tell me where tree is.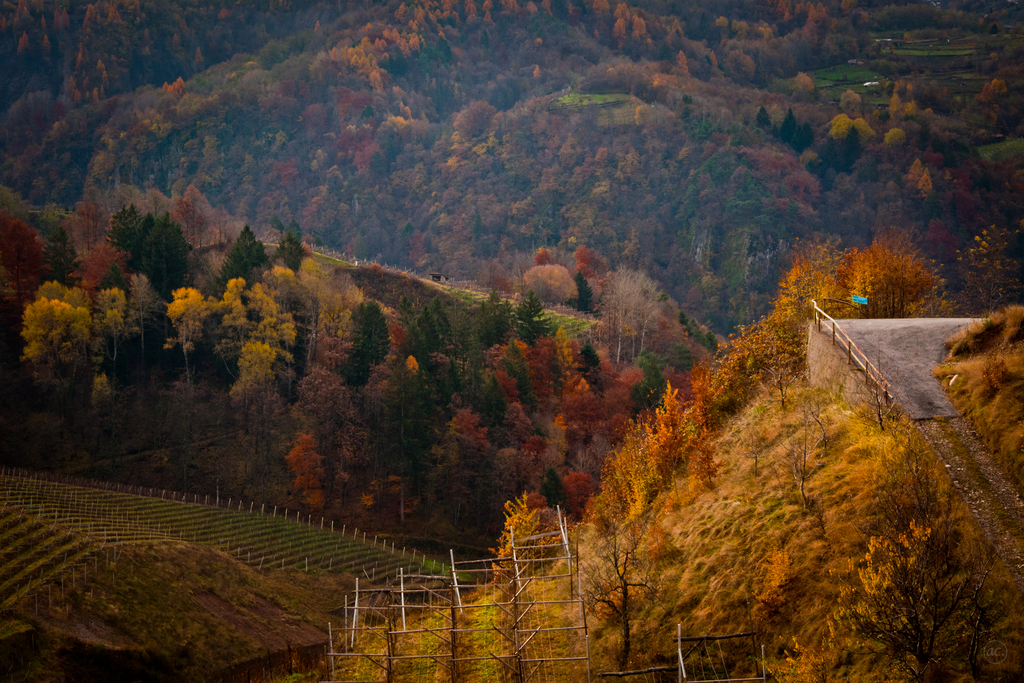
tree is at 27:277:90:325.
